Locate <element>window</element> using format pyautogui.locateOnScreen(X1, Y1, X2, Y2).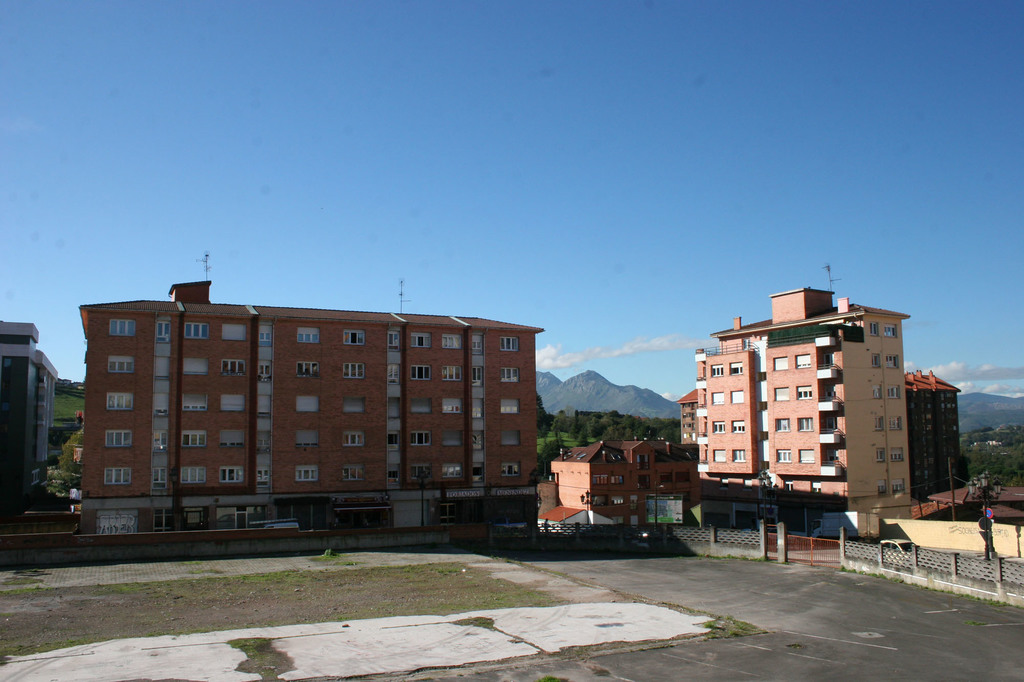
pyautogui.locateOnScreen(797, 351, 810, 370).
